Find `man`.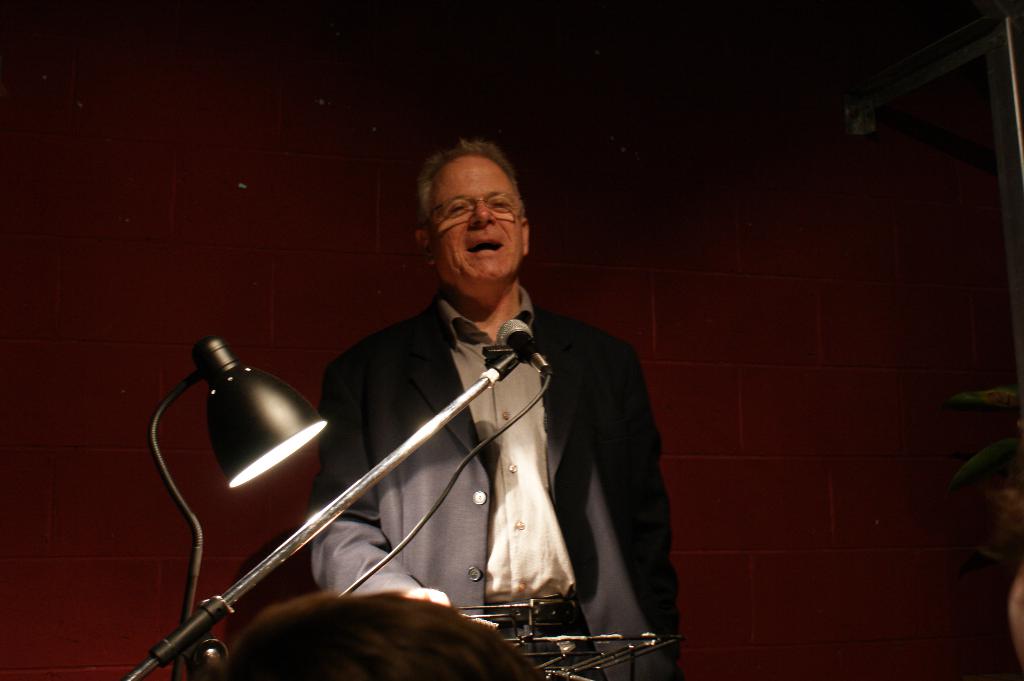
<region>214, 150, 672, 666</region>.
